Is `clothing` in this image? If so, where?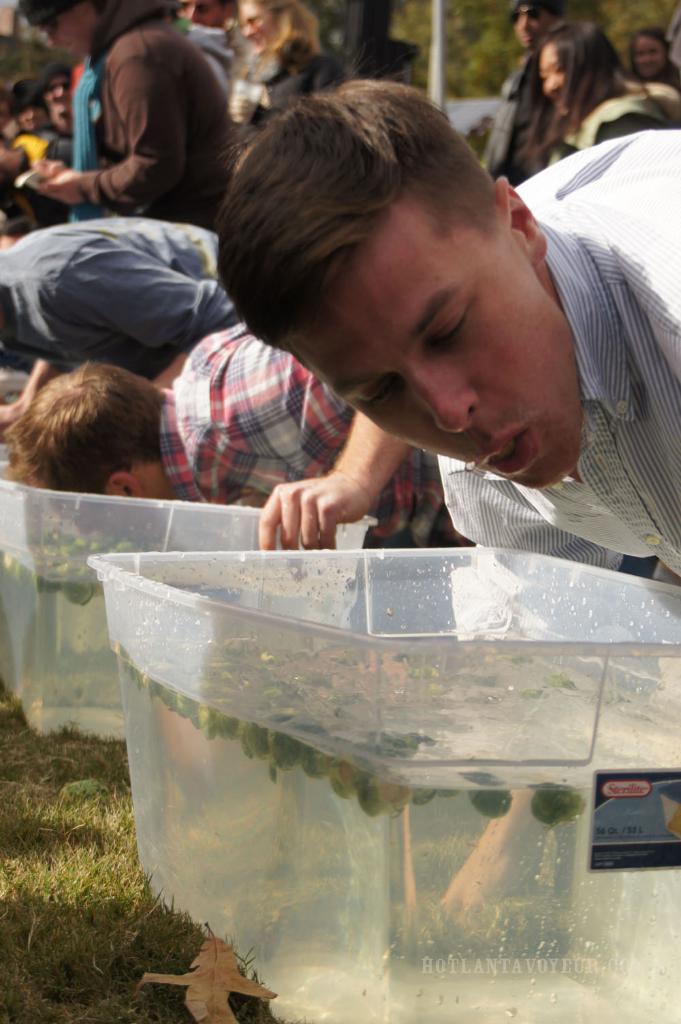
Yes, at detection(161, 322, 460, 632).
